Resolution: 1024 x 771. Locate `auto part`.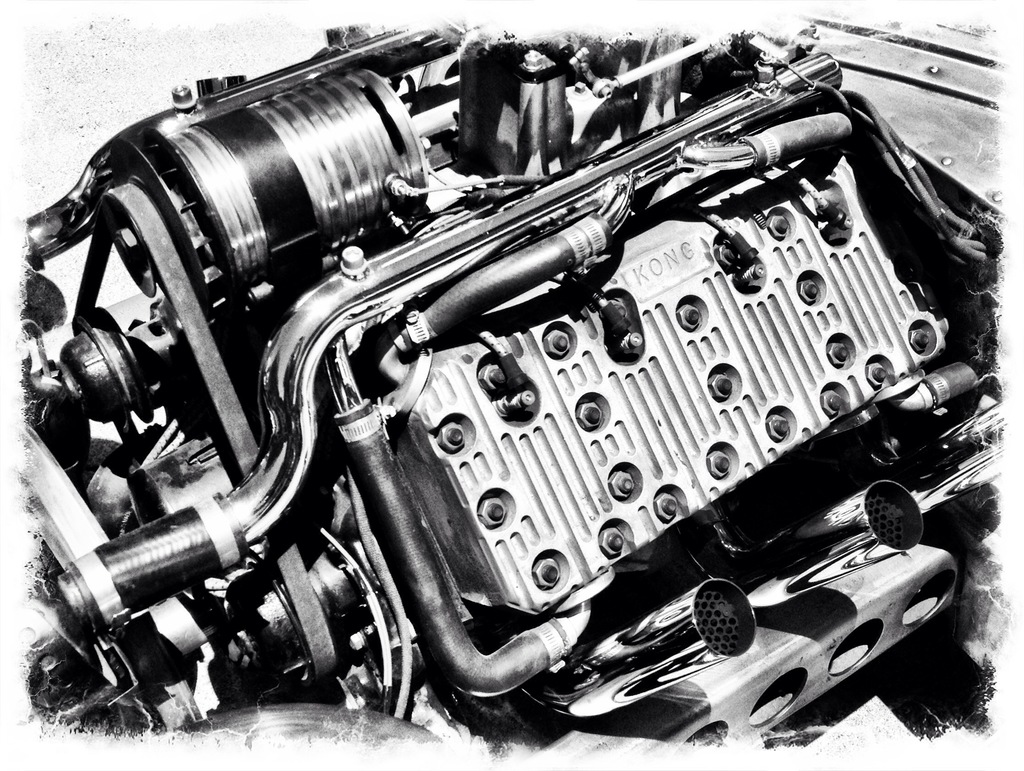
rect(30, 34, 994, 745).
